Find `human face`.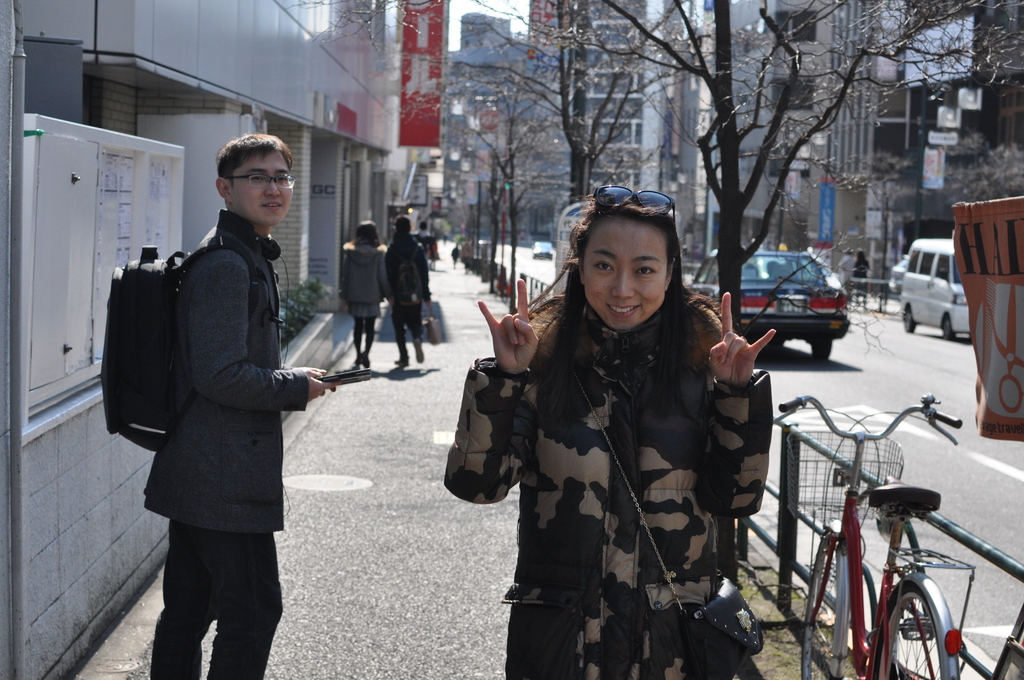
locate(228, 150, 293, 221).
